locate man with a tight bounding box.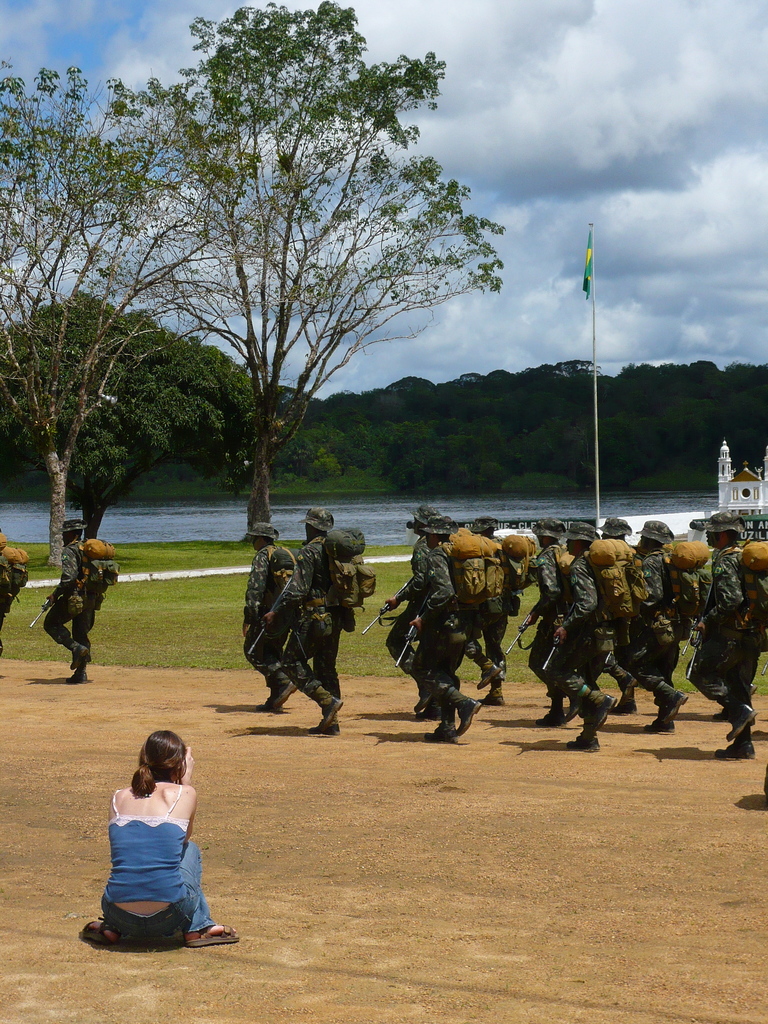
452/513/516/705.
